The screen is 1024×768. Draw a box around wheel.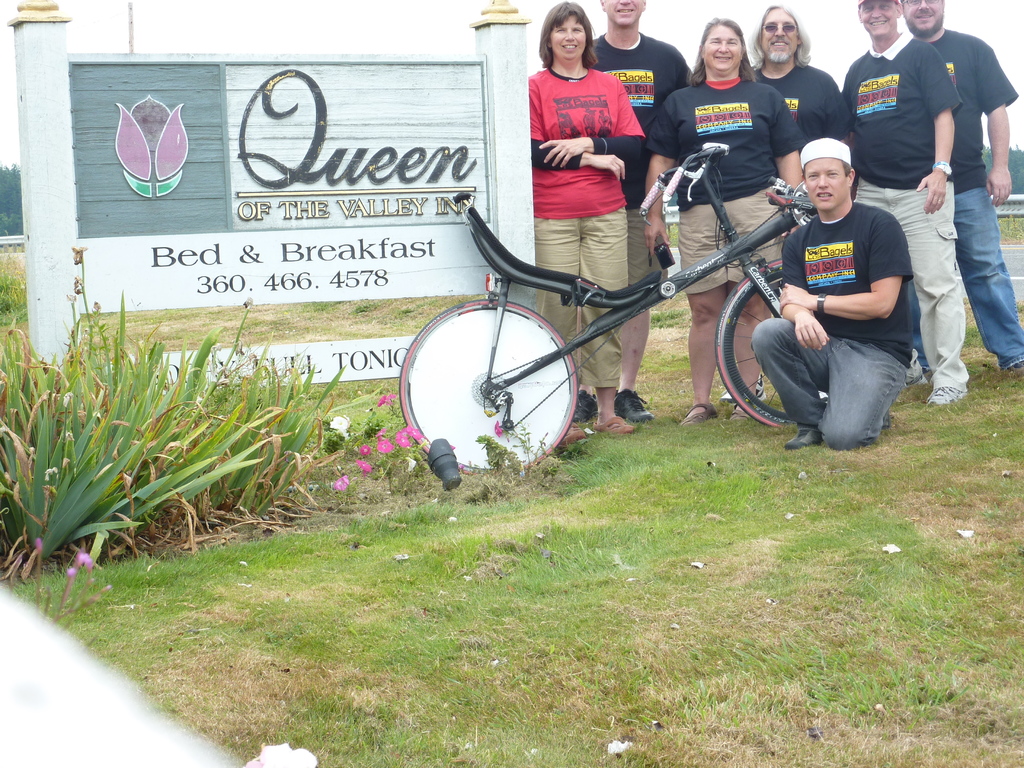
395/296/582/481.
